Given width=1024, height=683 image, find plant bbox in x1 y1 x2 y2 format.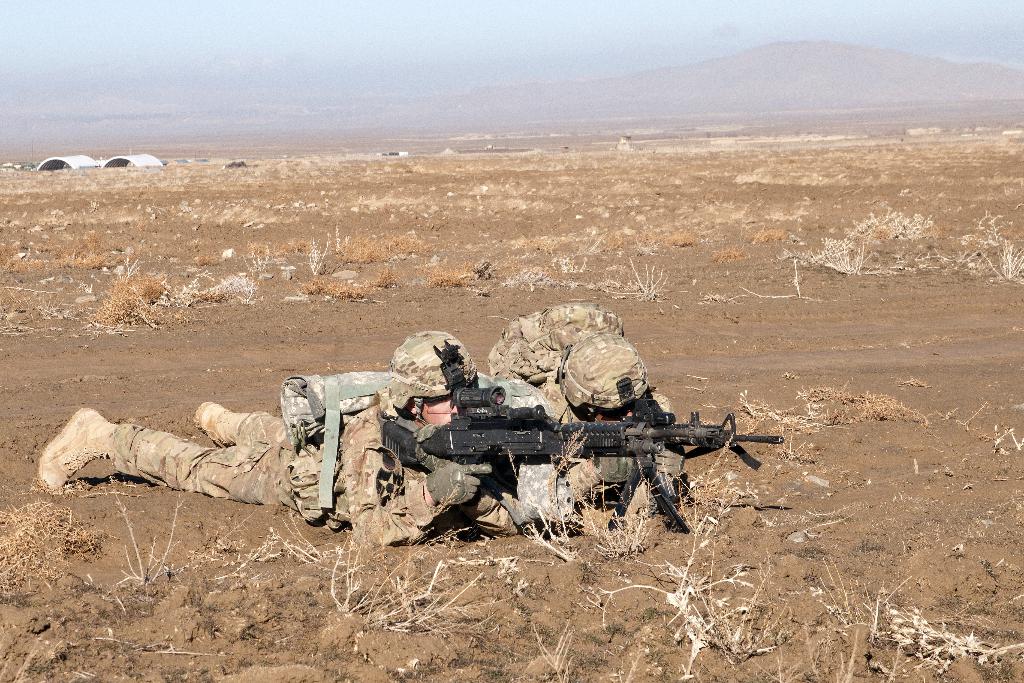
145 273 288 317.
